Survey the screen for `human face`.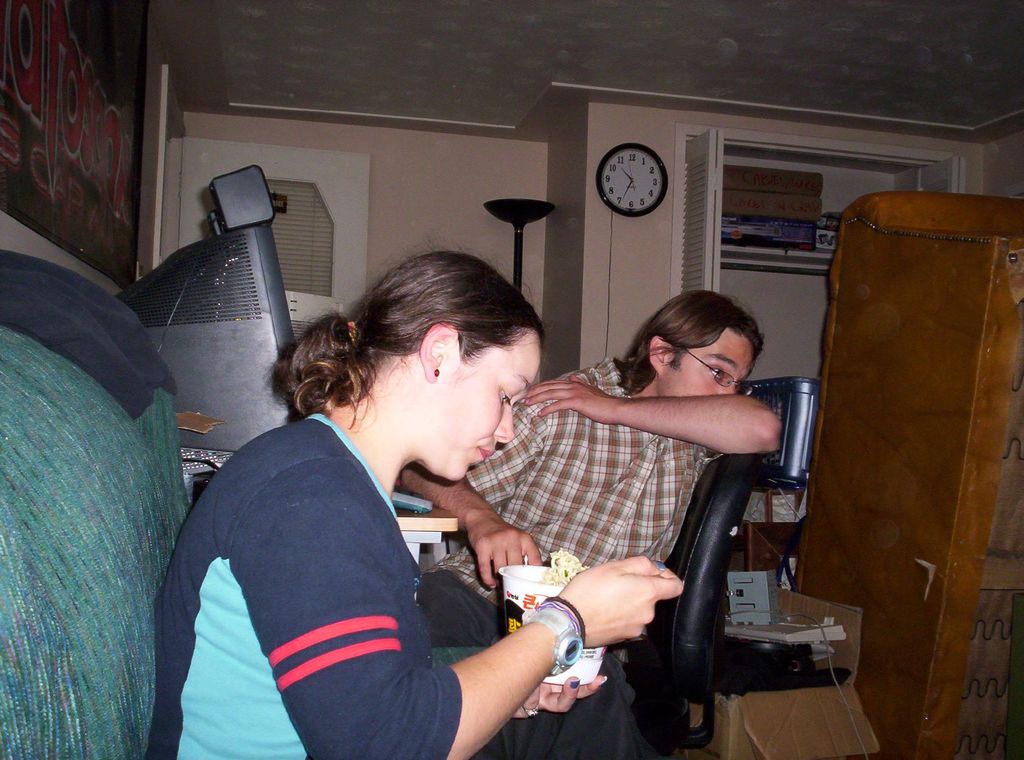
Survey found: bbox=(636, 326, 760, 392).
